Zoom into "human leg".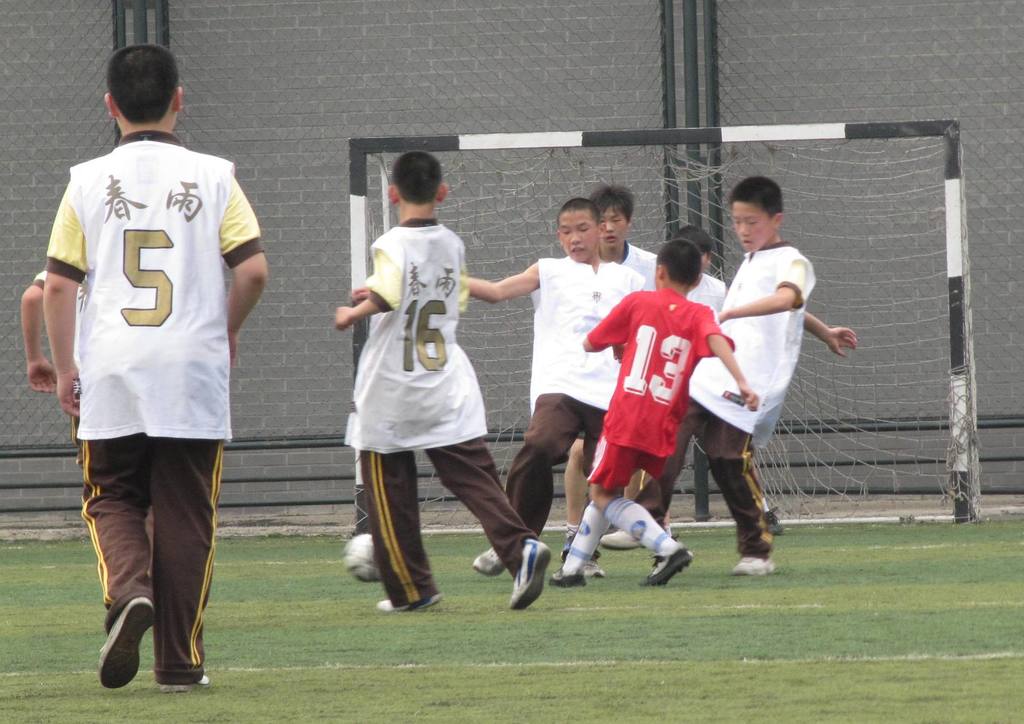
Zoom target: (left=160, top=346, right=227, bottom=688).
